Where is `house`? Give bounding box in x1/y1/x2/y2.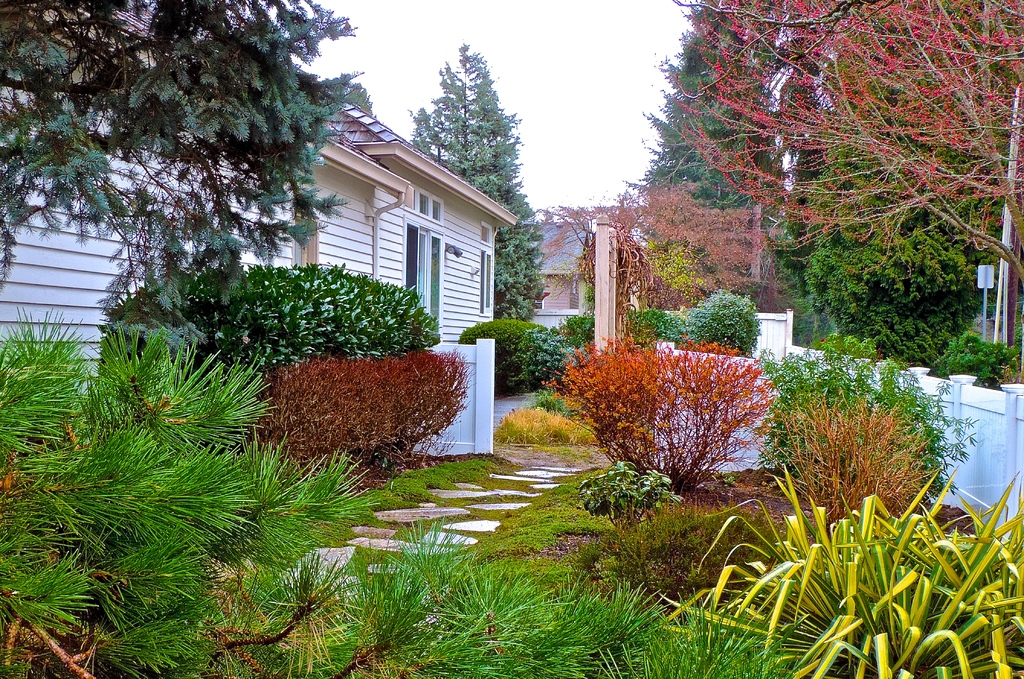
533/216/593/336.
